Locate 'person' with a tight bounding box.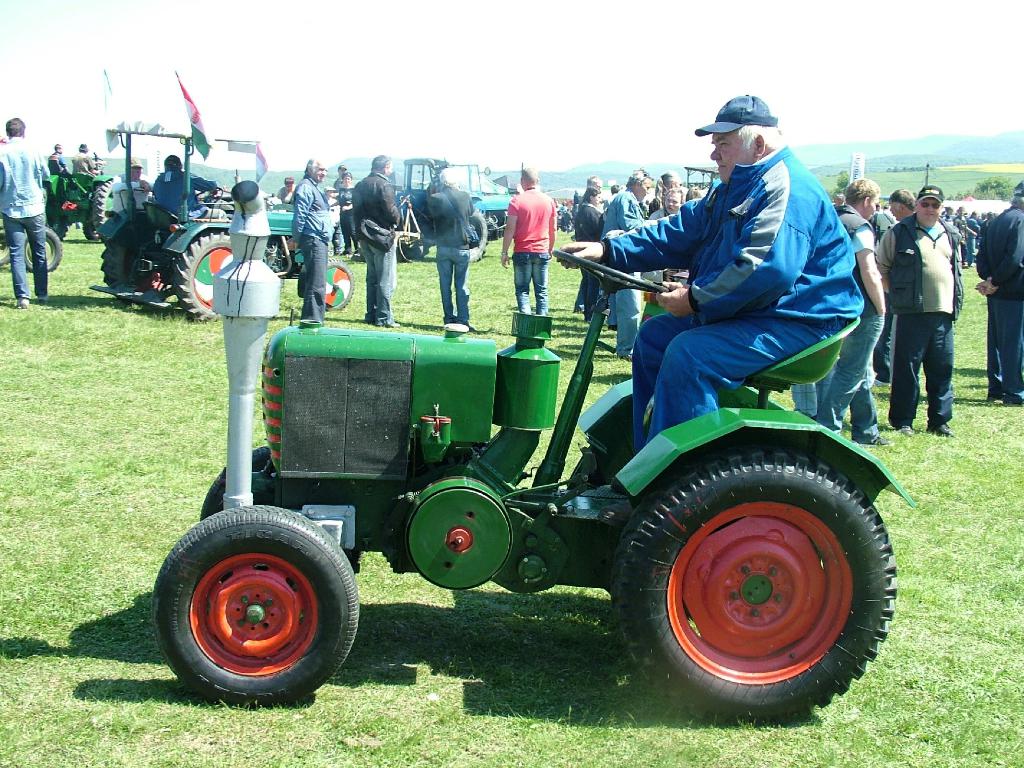
[x1=335, y1=166, x2=358, y2=255].
